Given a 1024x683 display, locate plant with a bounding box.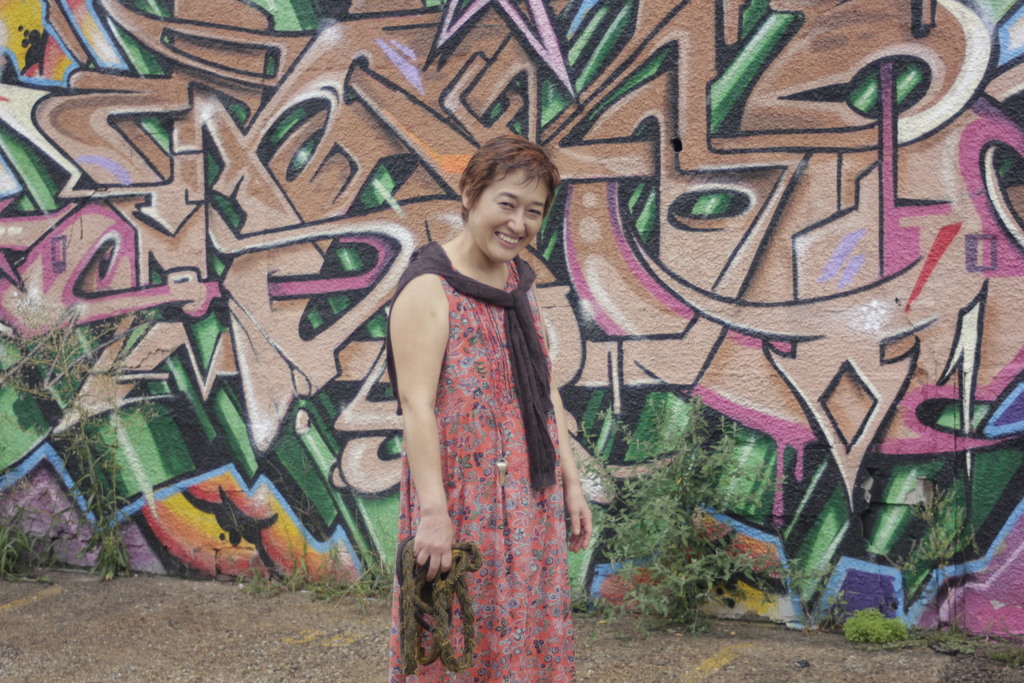
Located: 571/389/816/637.
